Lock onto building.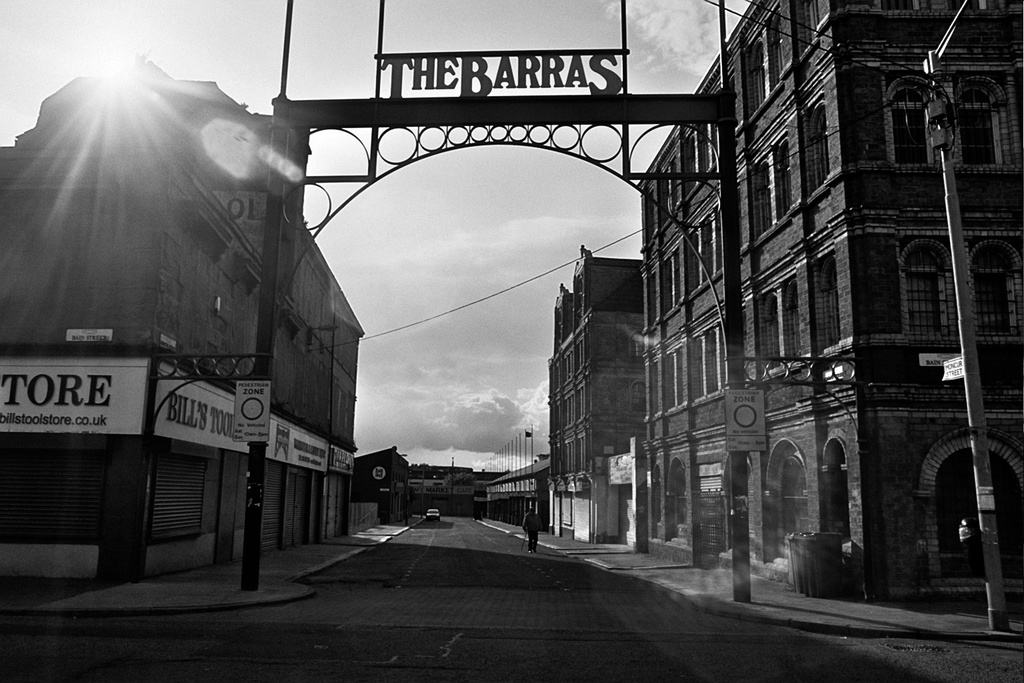
Locked: [0,54,326,582].
